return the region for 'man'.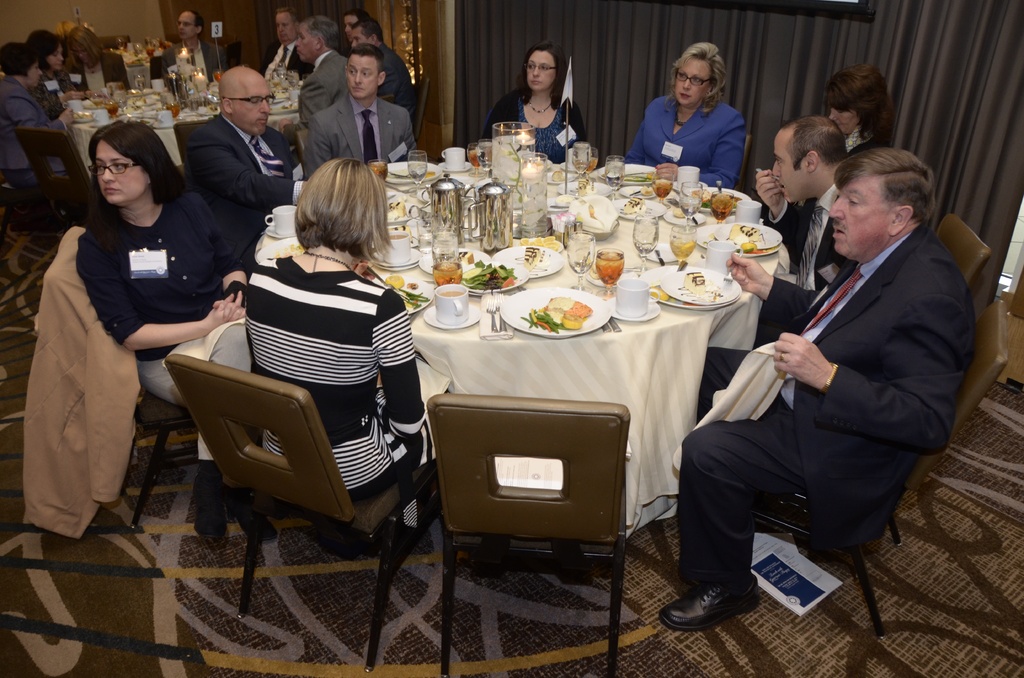
<box>162,7,232,81</box>.
